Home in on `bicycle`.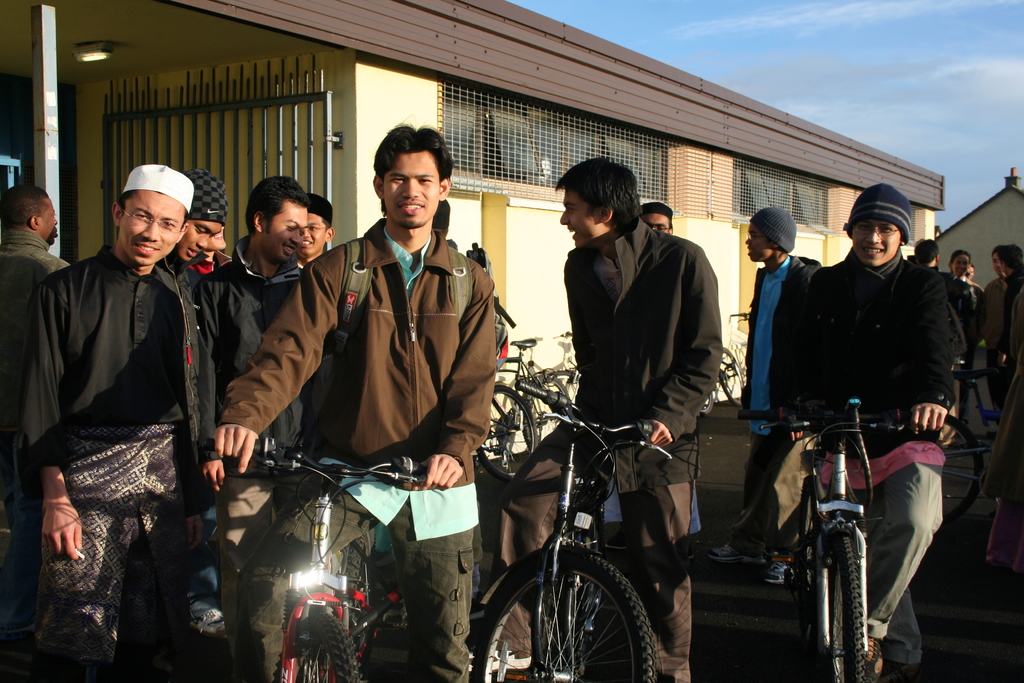
Homed in at locate(502, 336, 575, 450).
